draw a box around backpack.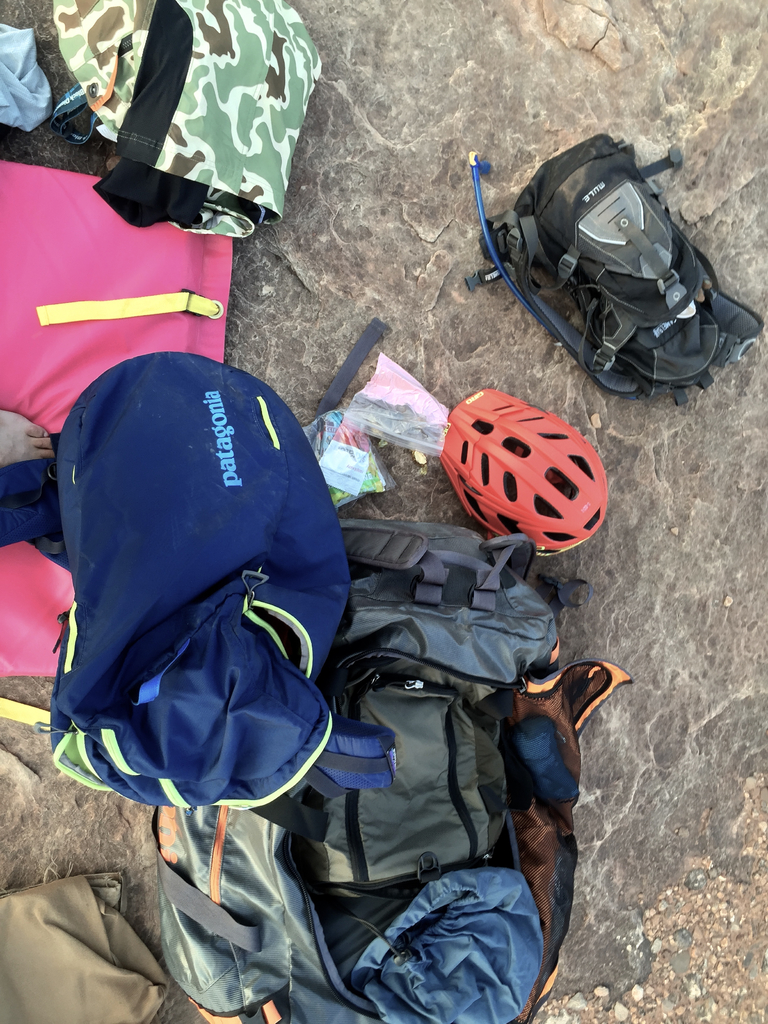
[left=462, top=131, right=763, bottom=405].
